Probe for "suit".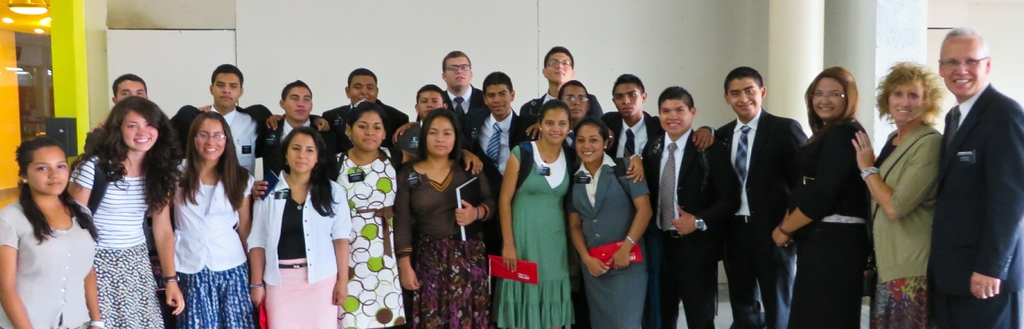
Probe result: locate(440, 89, 484, 130).
